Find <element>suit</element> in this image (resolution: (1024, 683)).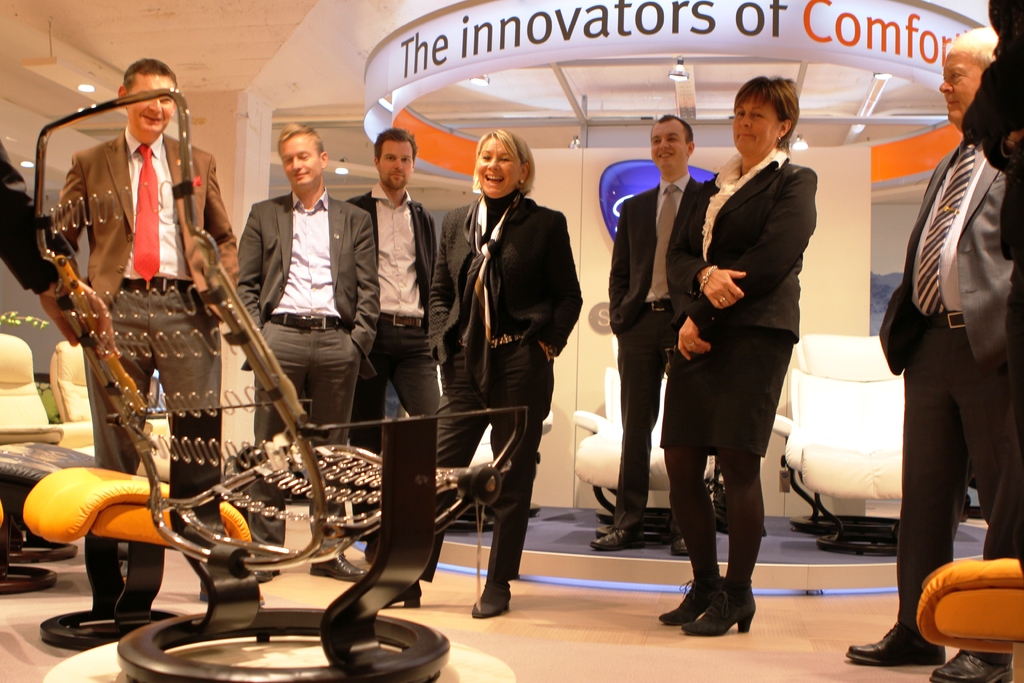
detection(875, 142, 1019, 666).
